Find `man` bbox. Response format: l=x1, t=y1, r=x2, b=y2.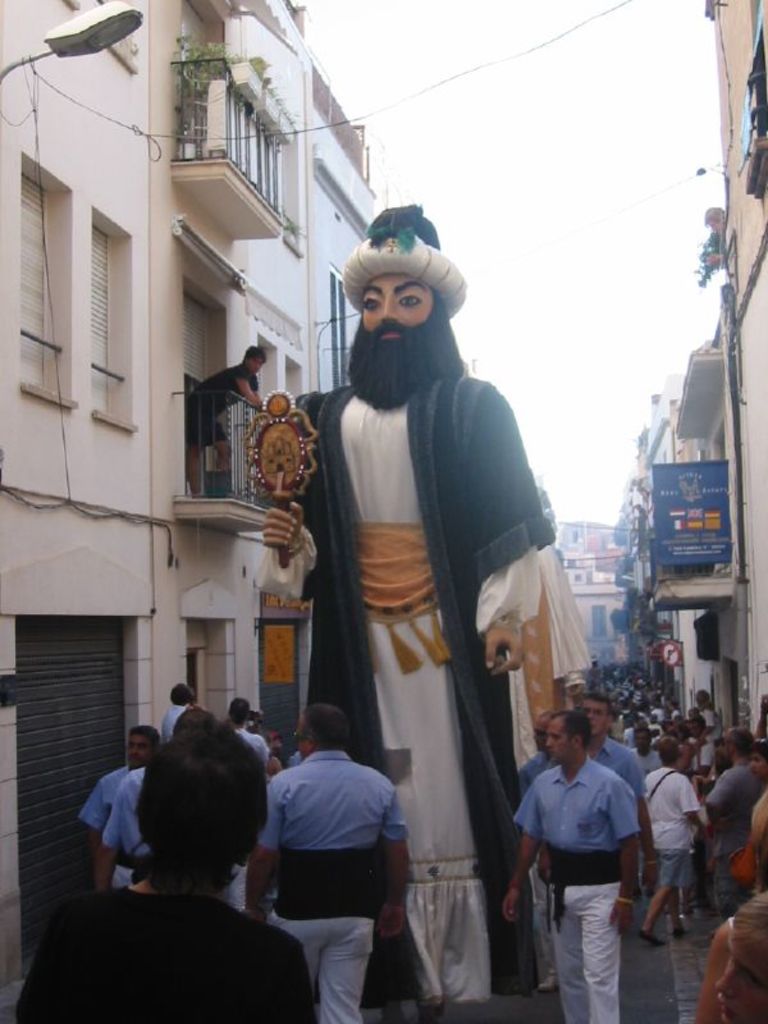
l=251, t=701, r=411, b=1023.
